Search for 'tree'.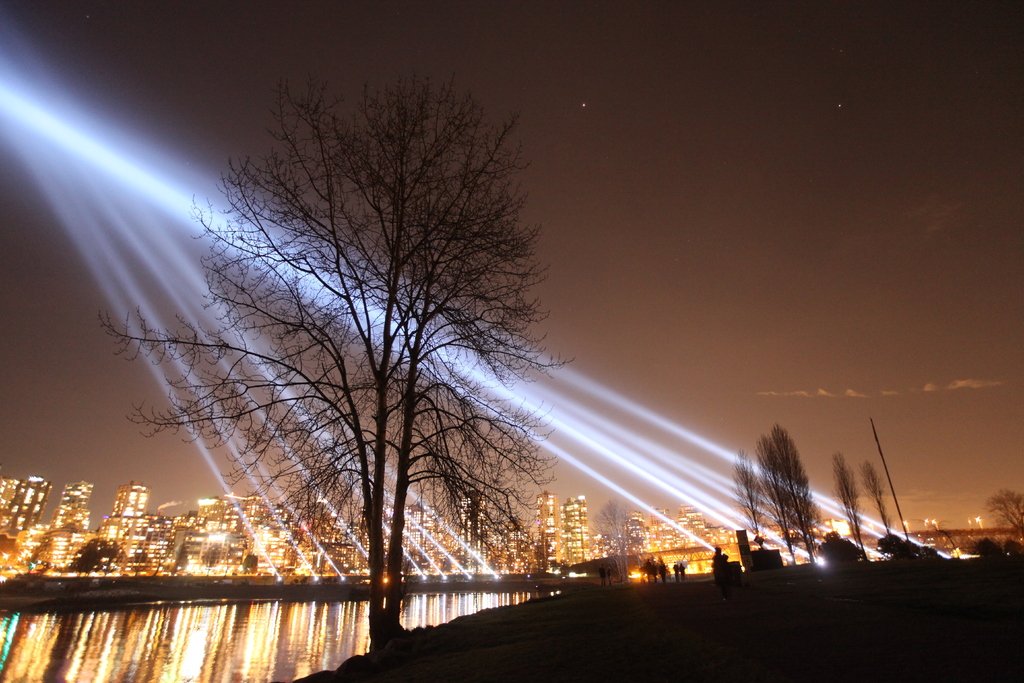
Found at (left=586, top=498, right=650, bottom=586).
